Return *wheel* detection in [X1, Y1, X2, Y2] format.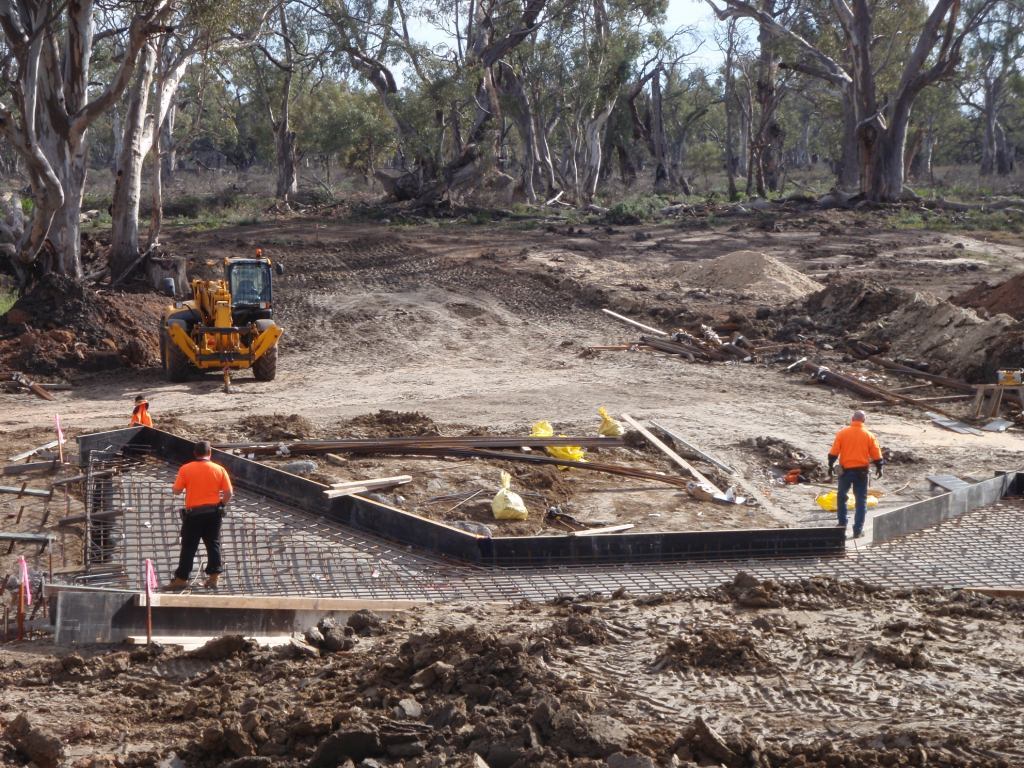
[252, 324, 281, 382].
